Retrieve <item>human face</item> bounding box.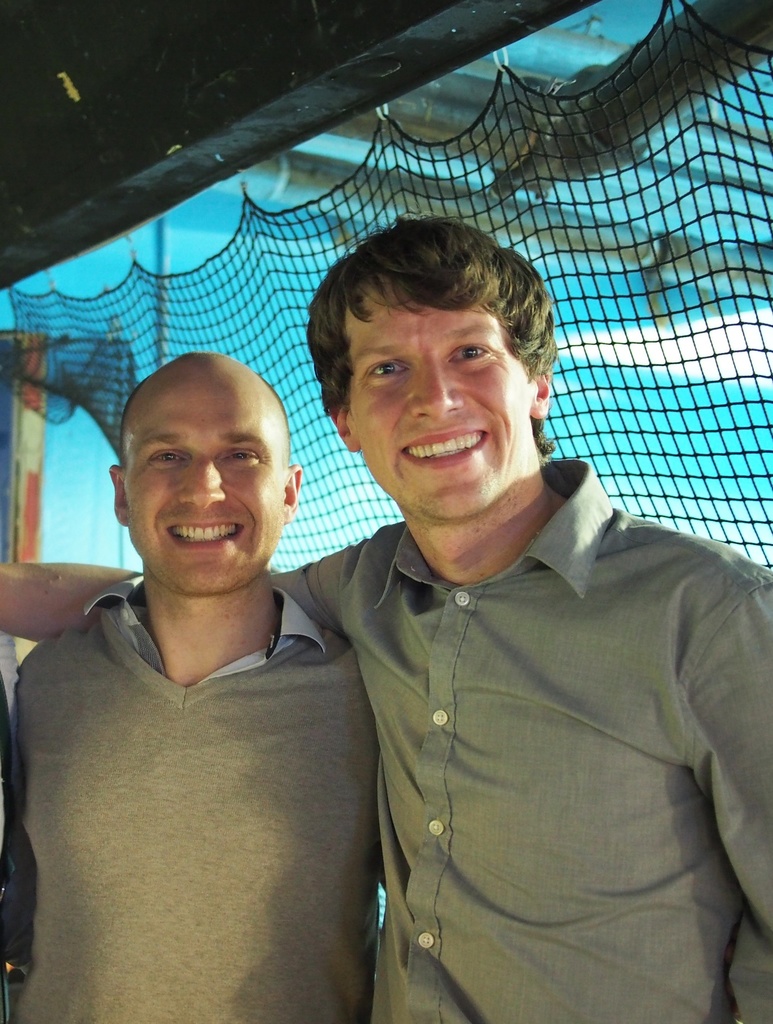
Bounding box: bbox=[124, 374, 292, 589].
